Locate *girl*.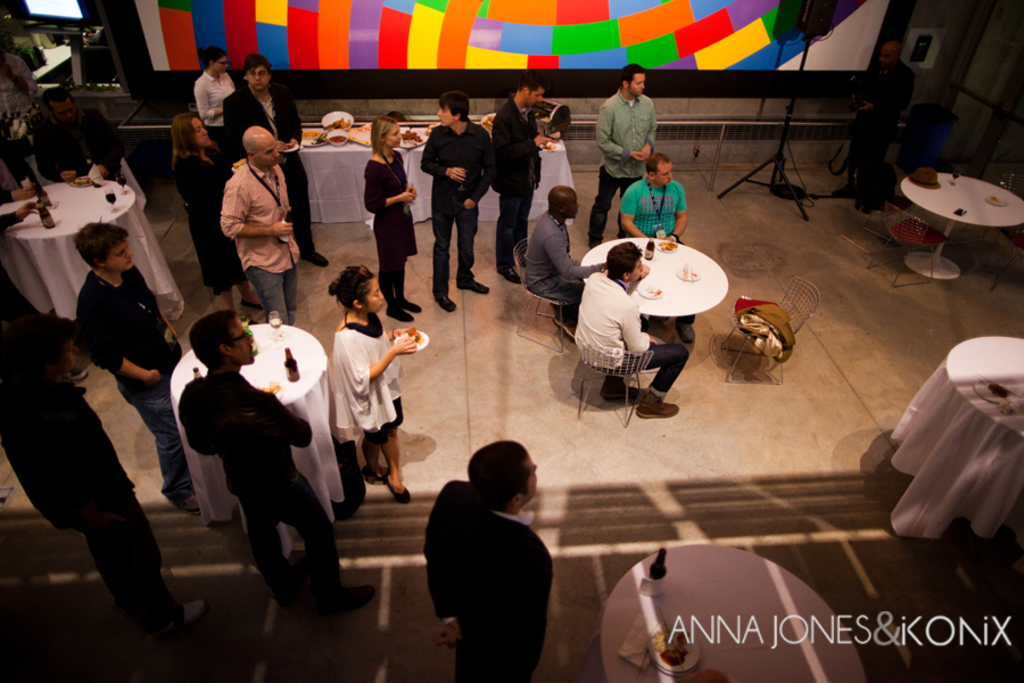
Bounding box: [left=360, top=113, right=422, bottom=327].
